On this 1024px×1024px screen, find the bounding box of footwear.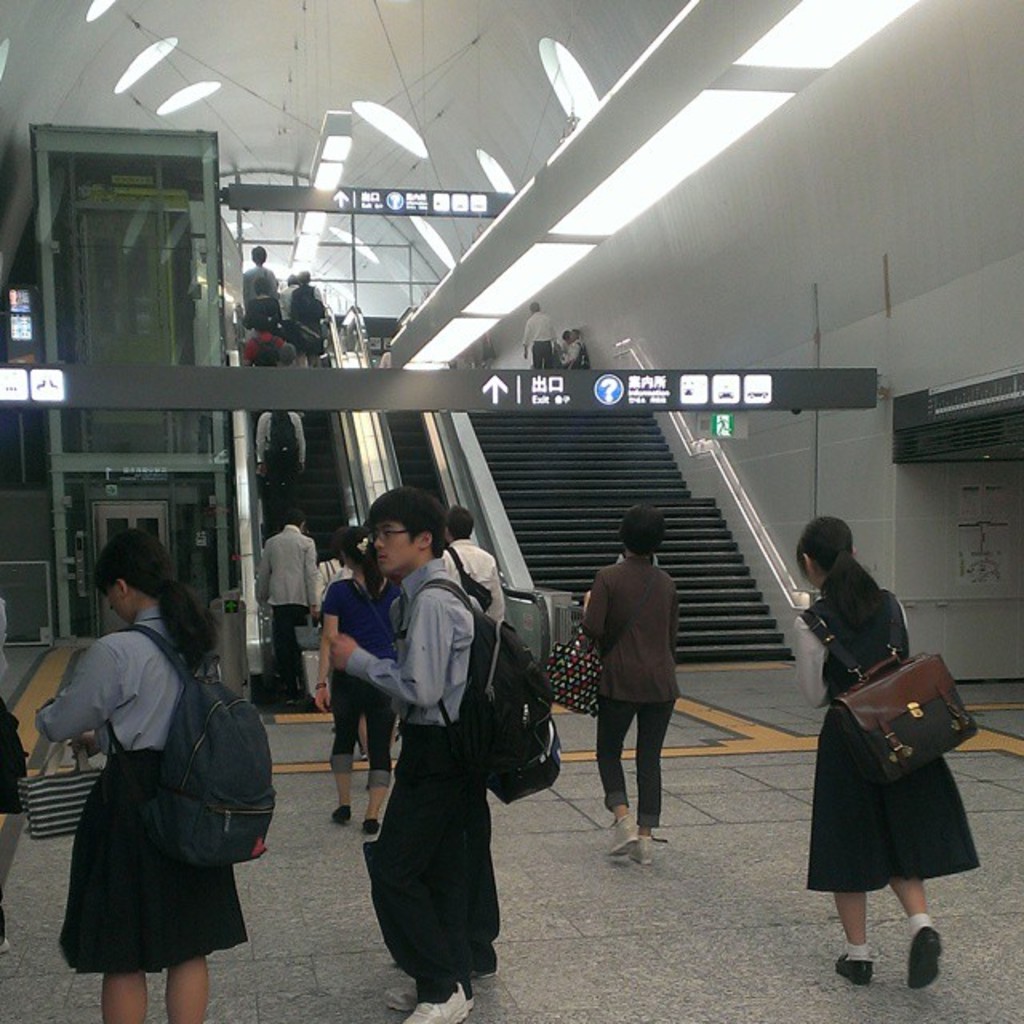
Bounding box: 360,816,382,843.
